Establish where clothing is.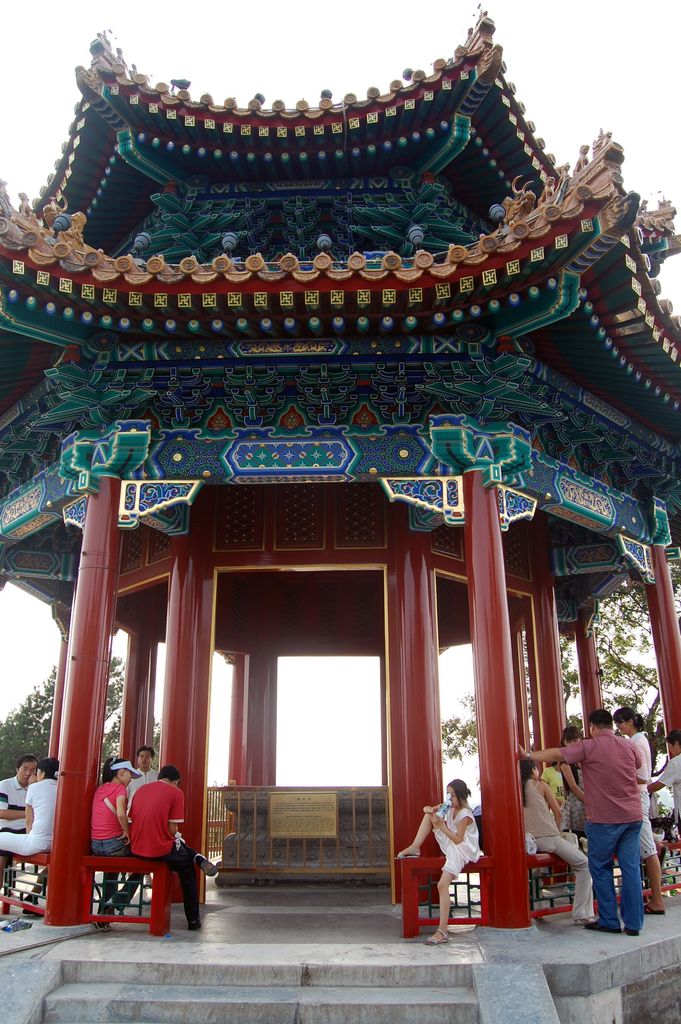
Established at (x1=629, y1=731, x2=659, y2=862).
